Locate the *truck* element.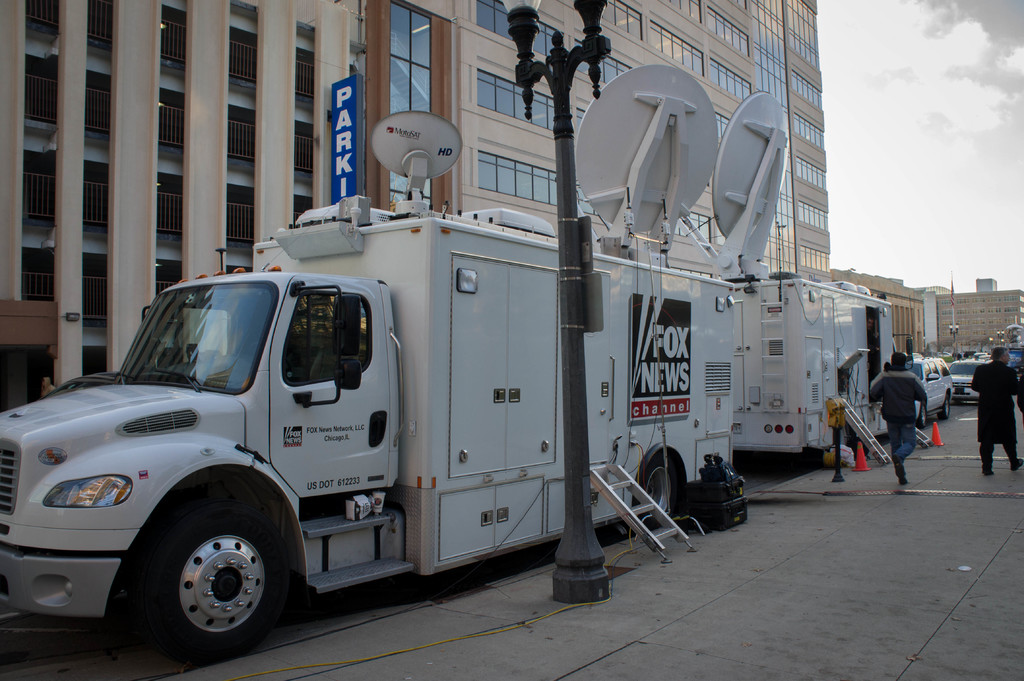
Element bbox: bbox(679, 87, 896, 467).
